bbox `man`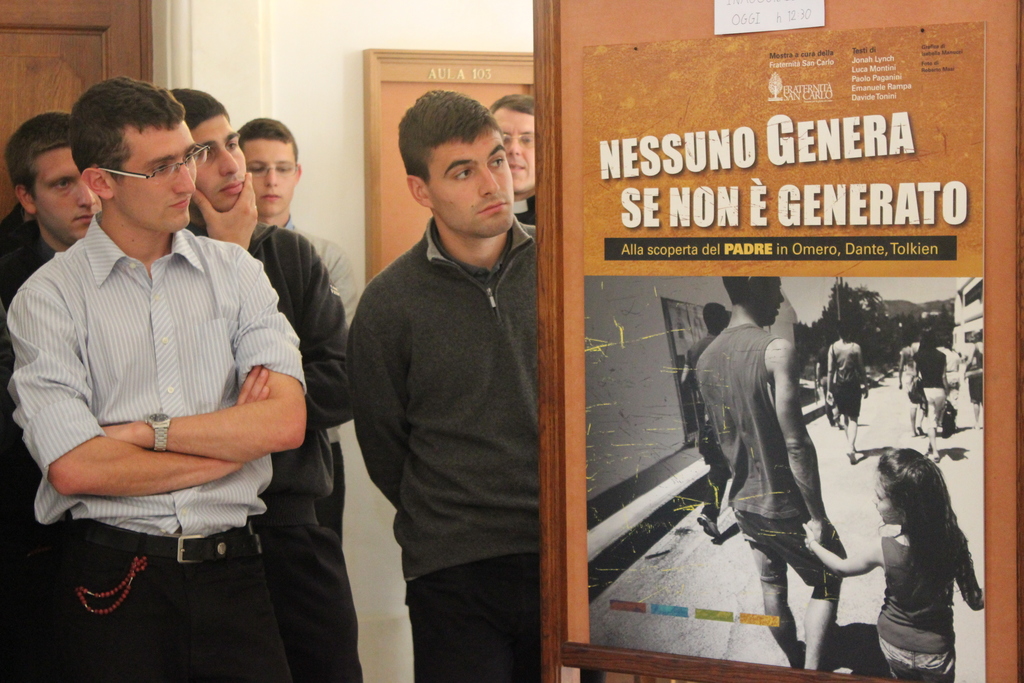
{"x1": 236, "y1": 119, "x2": 358, "y2": 337}
